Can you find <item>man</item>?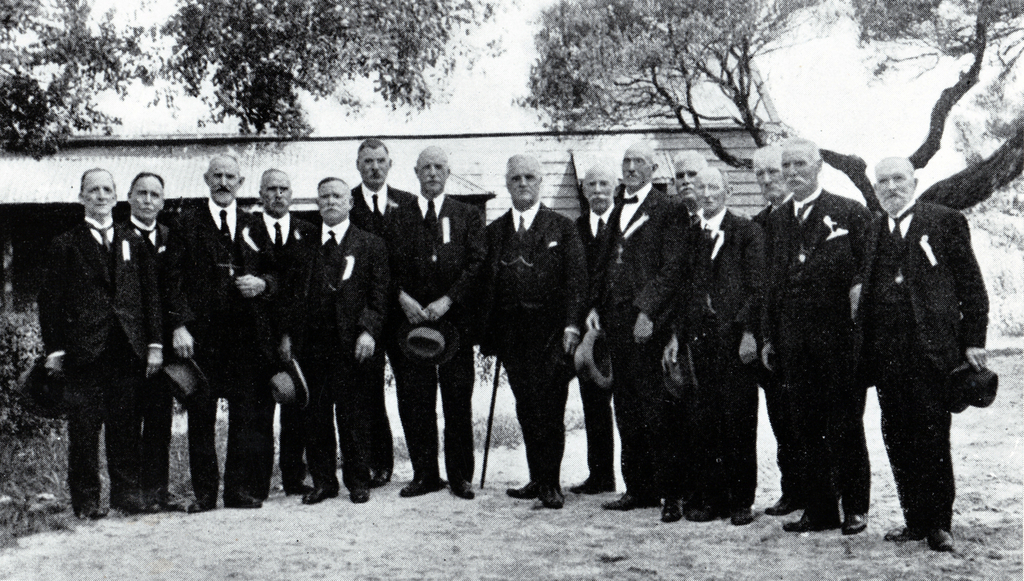
Yes, bounding box: crop(388, 149, 486, 497).
